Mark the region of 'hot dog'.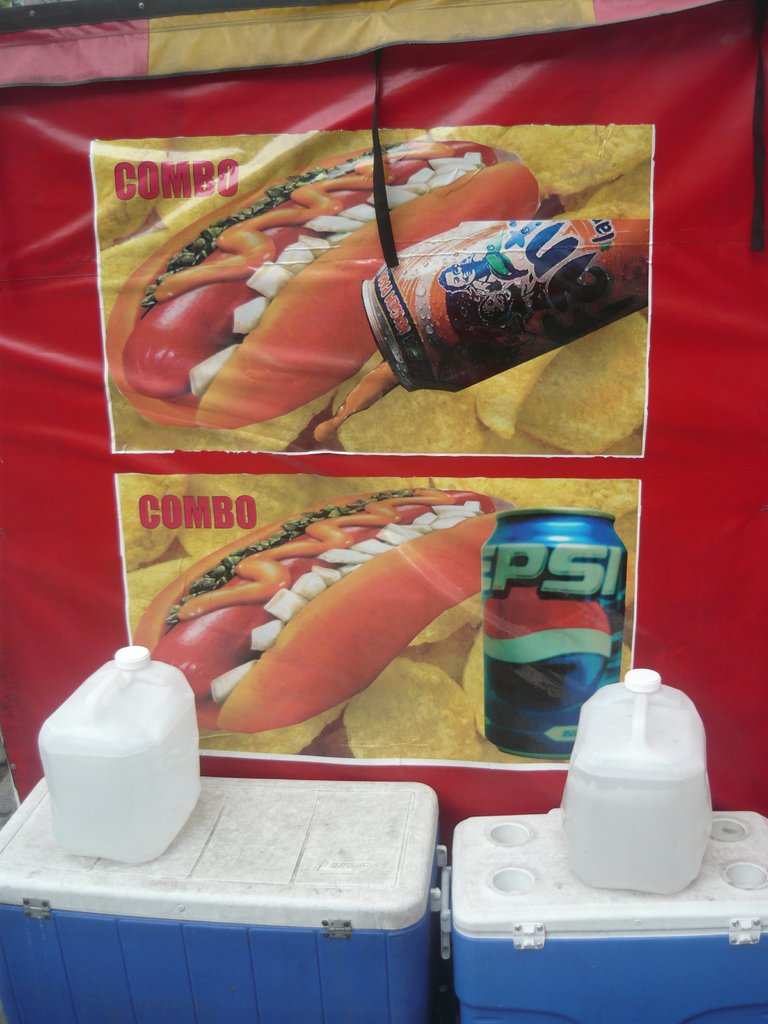
Region: pyautogui.locateOnScreen(155, 103, 553, 493).
